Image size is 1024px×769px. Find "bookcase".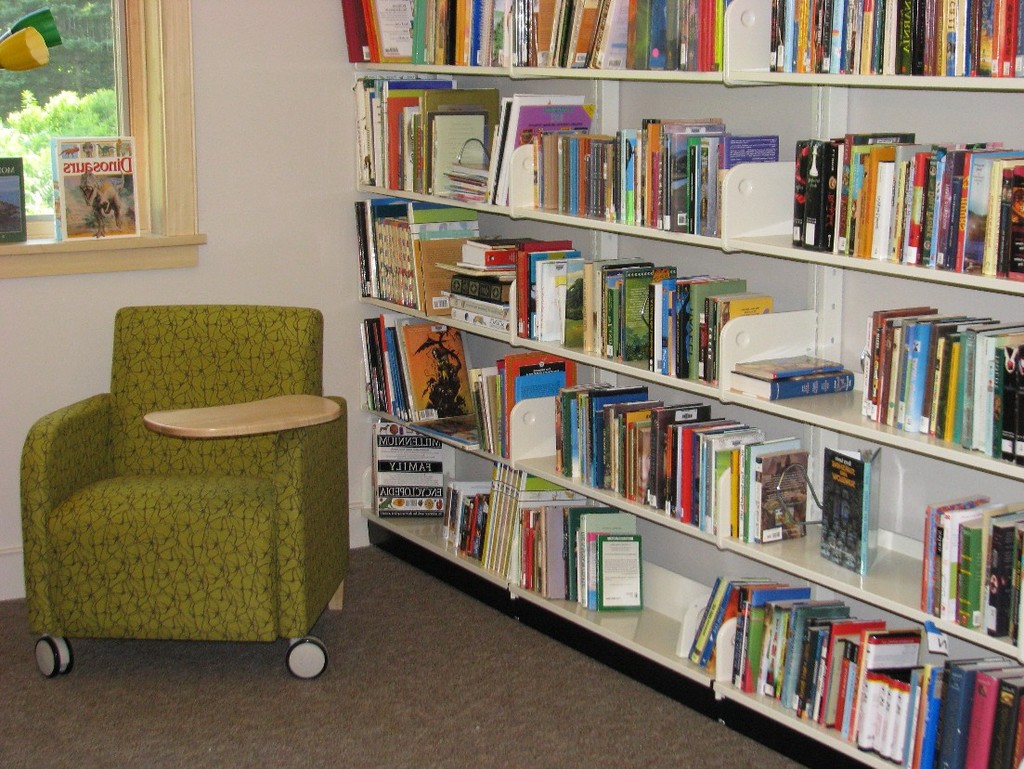
(left=360, top=0, right=1023, bottom=768).
